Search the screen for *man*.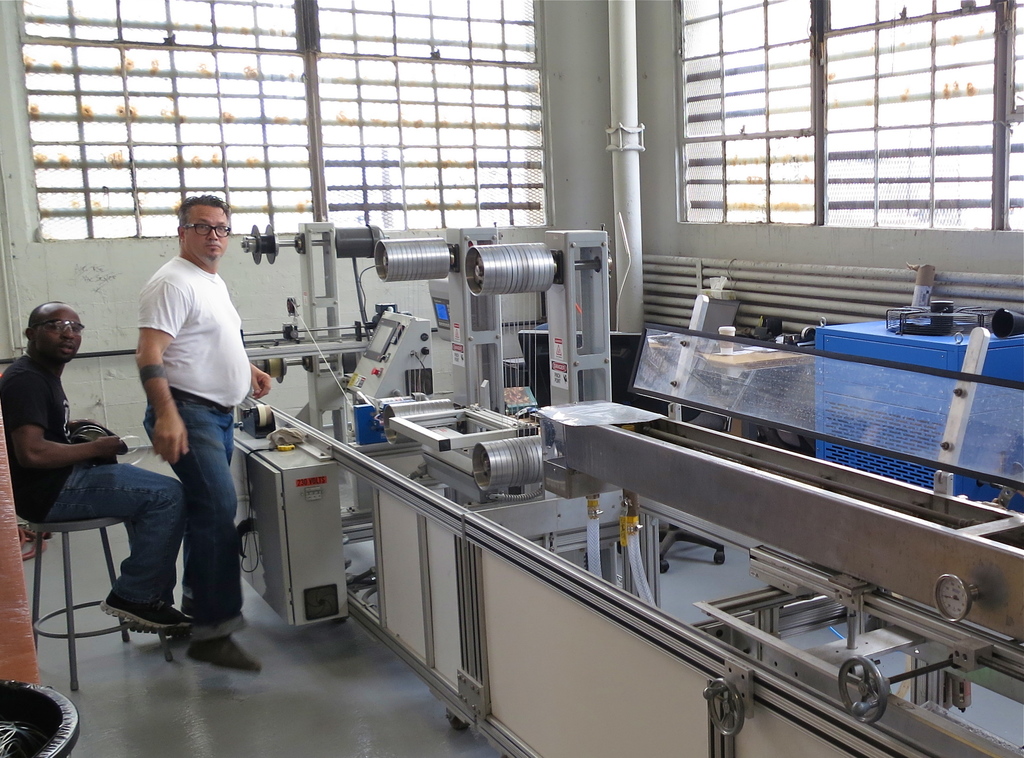
Found at box(0, 299, 190, 633).
